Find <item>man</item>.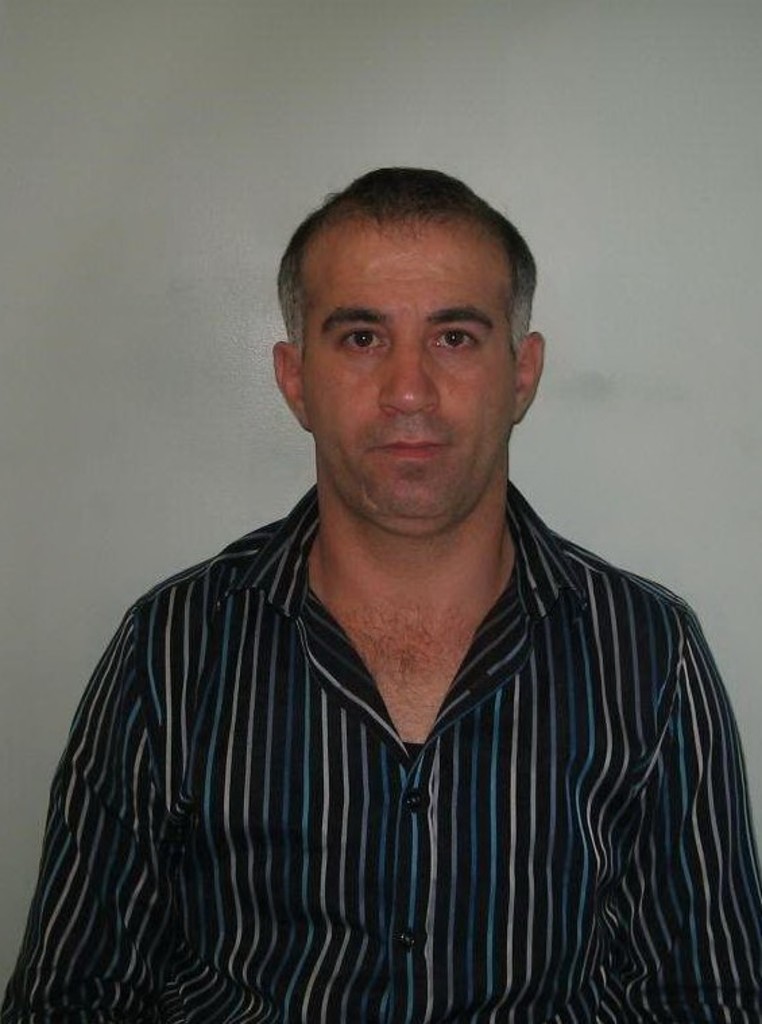
0,142,761,973.
